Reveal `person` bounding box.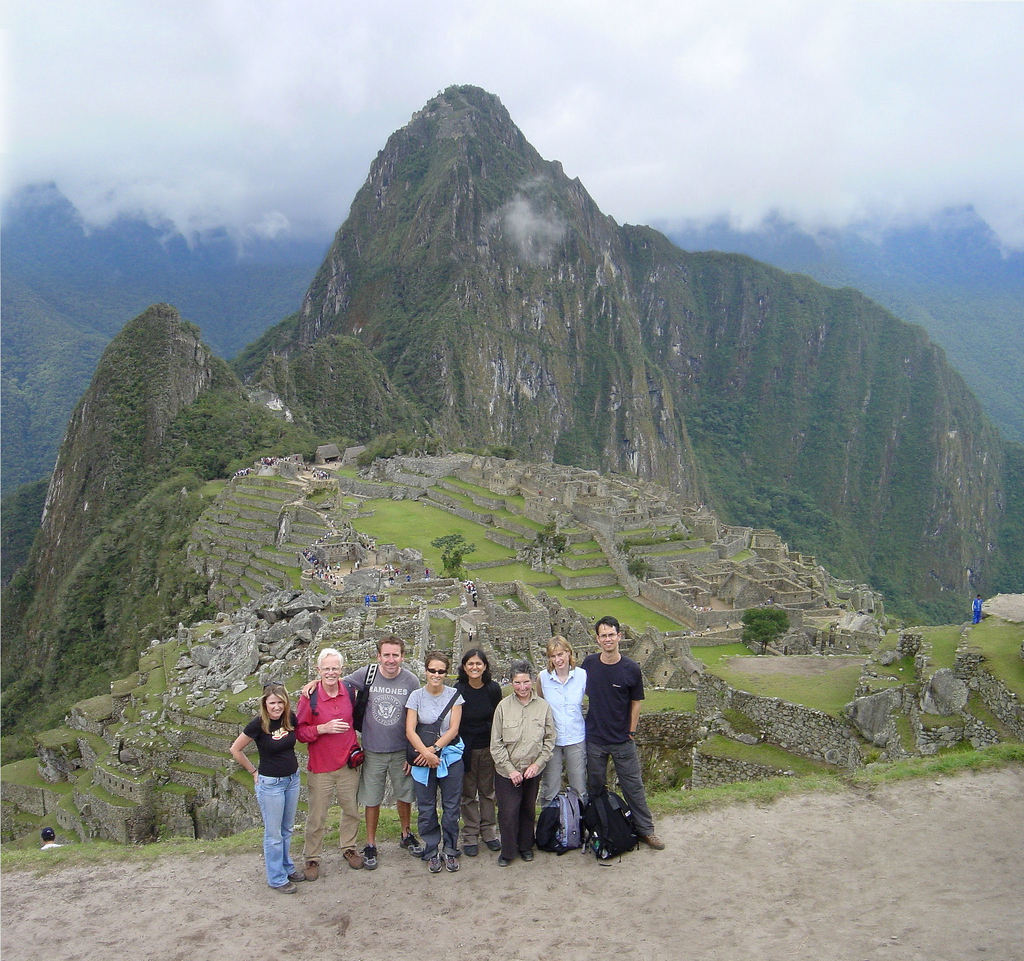
Revealed: {"left": 529, "top": 638, "right": 588, "bottom": 808}.
